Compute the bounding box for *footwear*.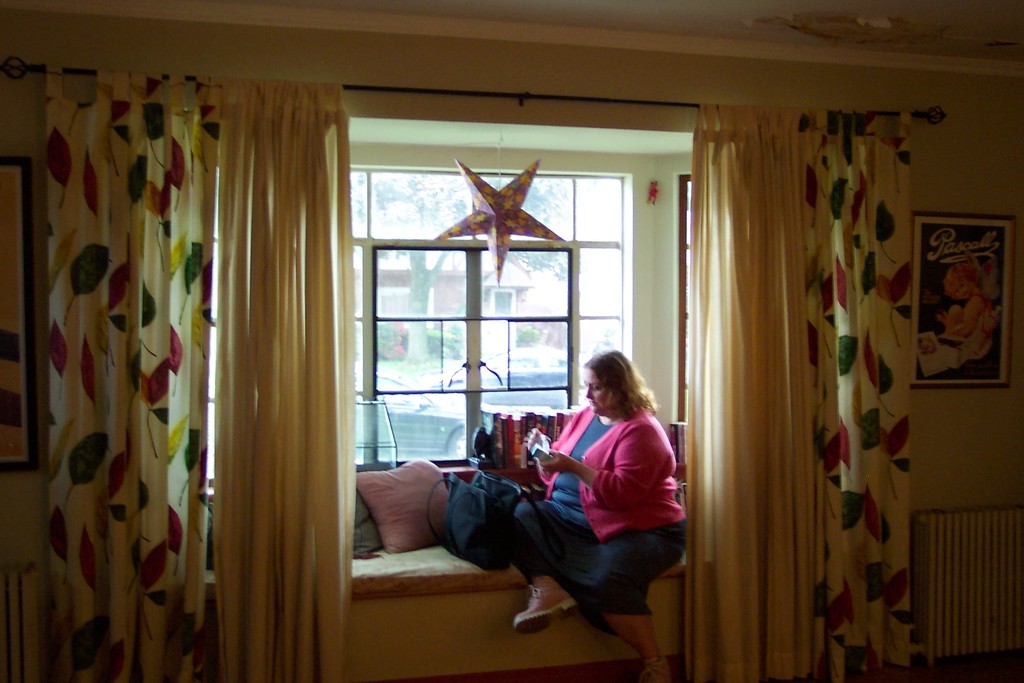
<bbox>509, 577, 578, 635</bbox>.
